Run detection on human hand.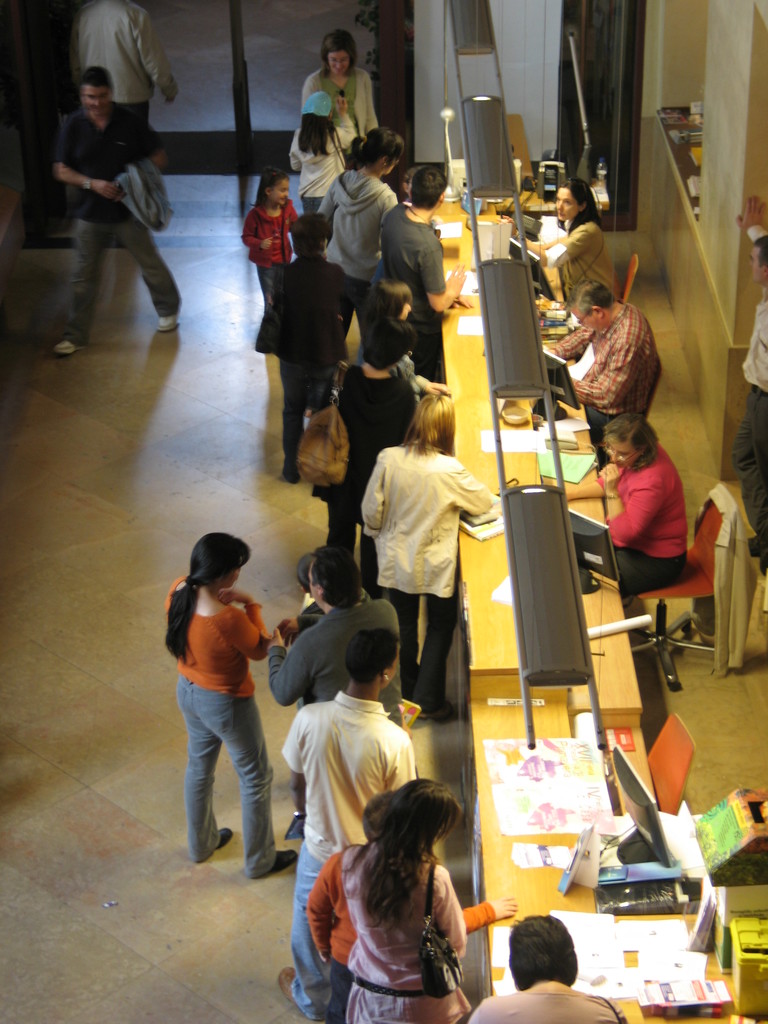
Result: <region>163, 98, 175, 105</region>.
